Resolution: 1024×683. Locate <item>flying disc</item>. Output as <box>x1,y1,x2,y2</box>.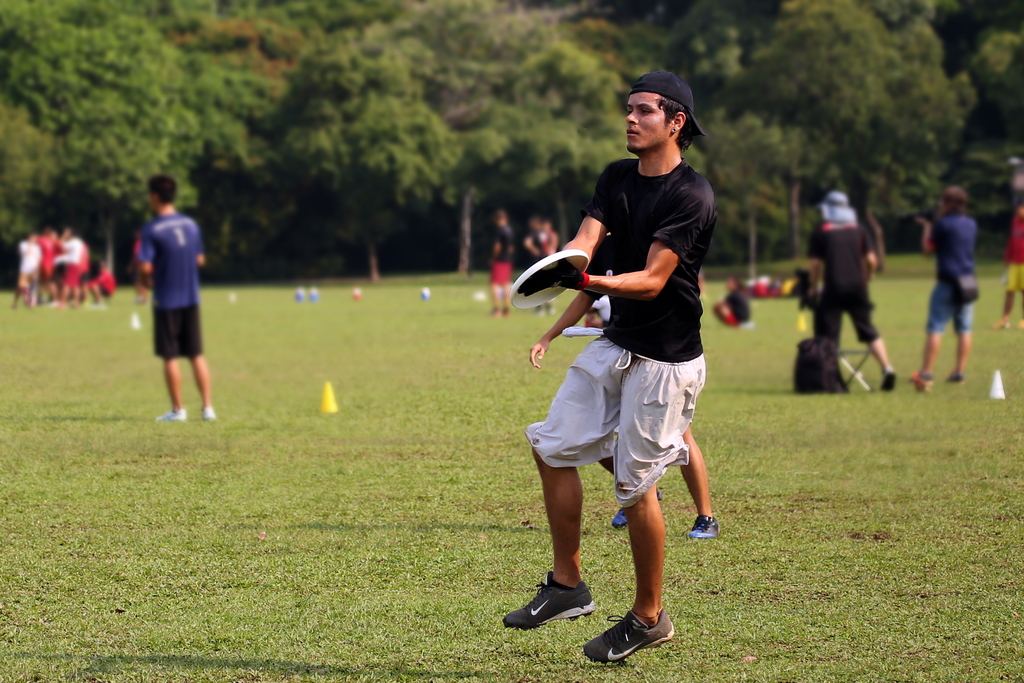
<box>509,247,588,309</box>.
